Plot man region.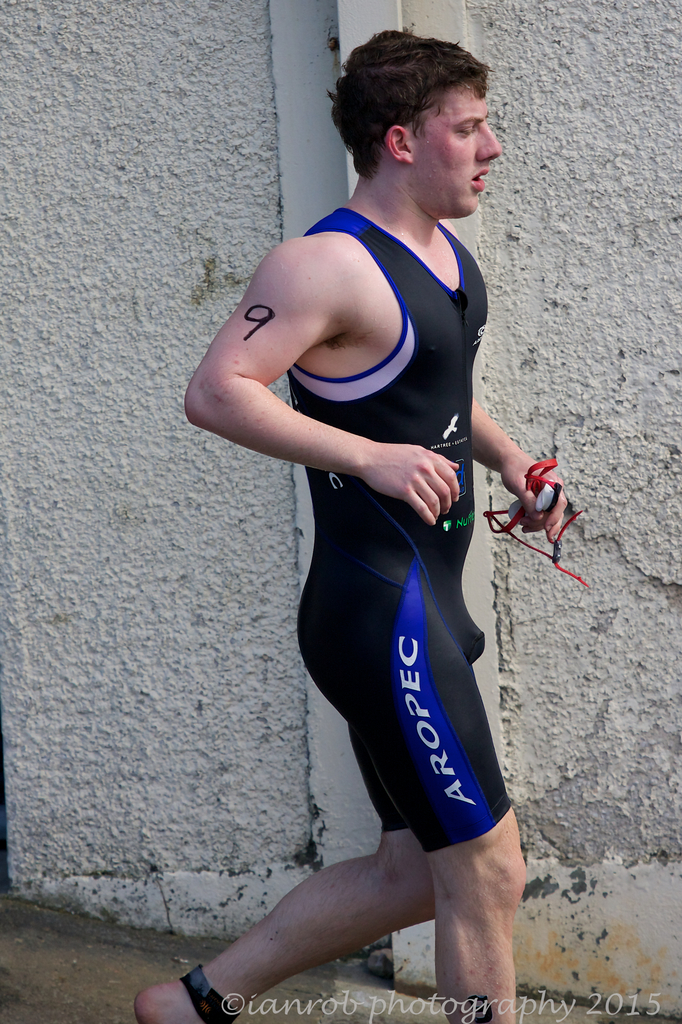
Plotted at Rect(184, 12, 567, 1005).
